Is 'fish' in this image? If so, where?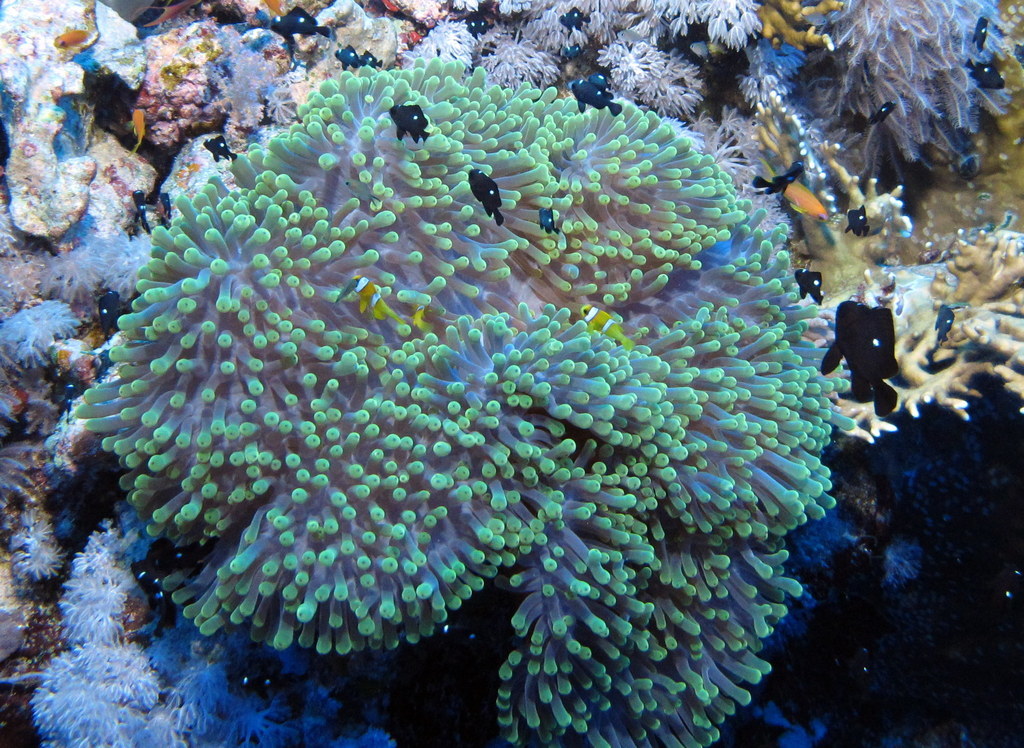
Yes, at bbox(819, 295, 897, 417).
